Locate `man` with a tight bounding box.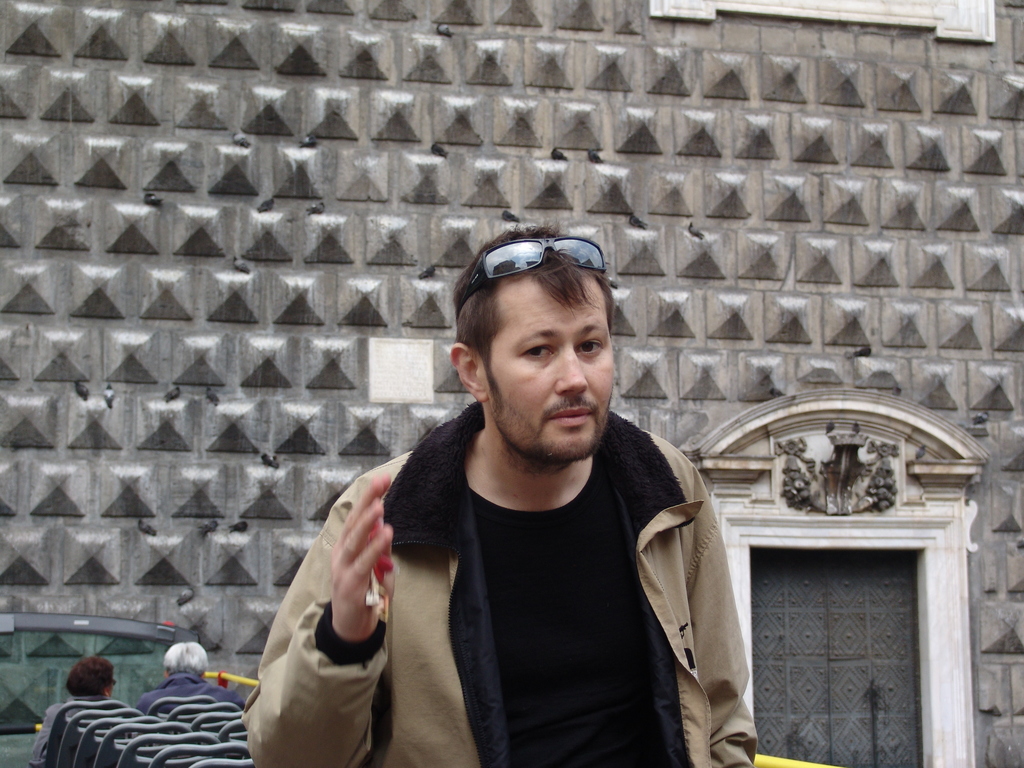
<bbox>243, 218, 762, 767</bbox>.
